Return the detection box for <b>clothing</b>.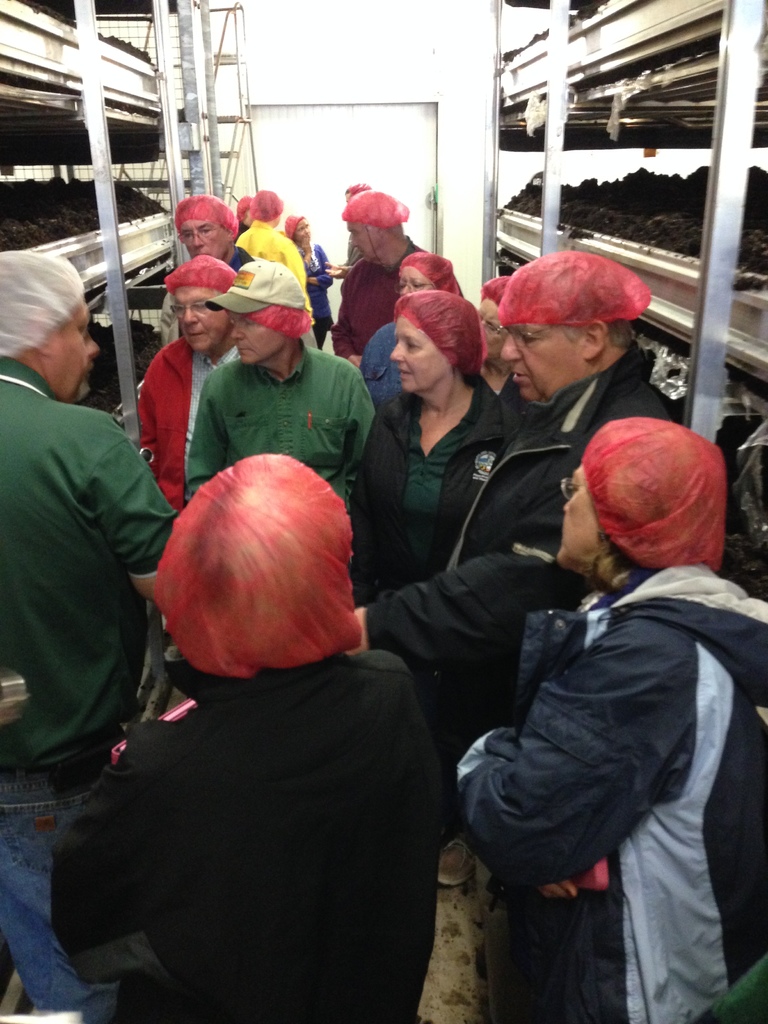
{"left": 51, "top": 650, "right": 460, "bottom": 1023}.
